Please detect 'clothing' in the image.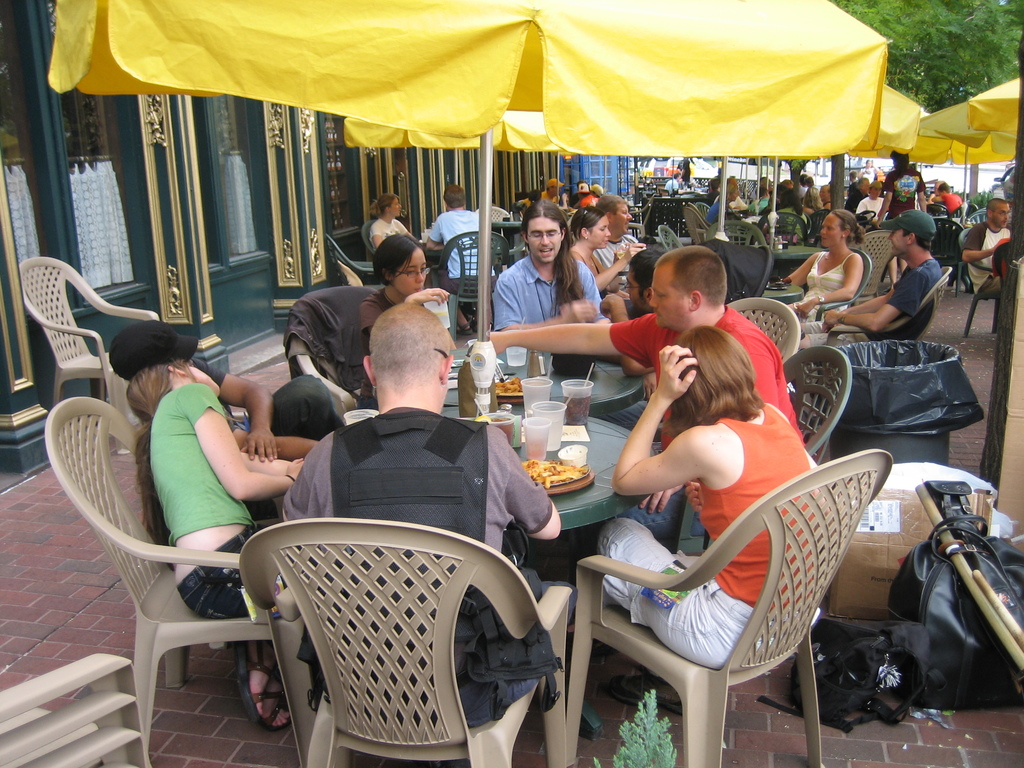
box(150, 349, 347, 572).
